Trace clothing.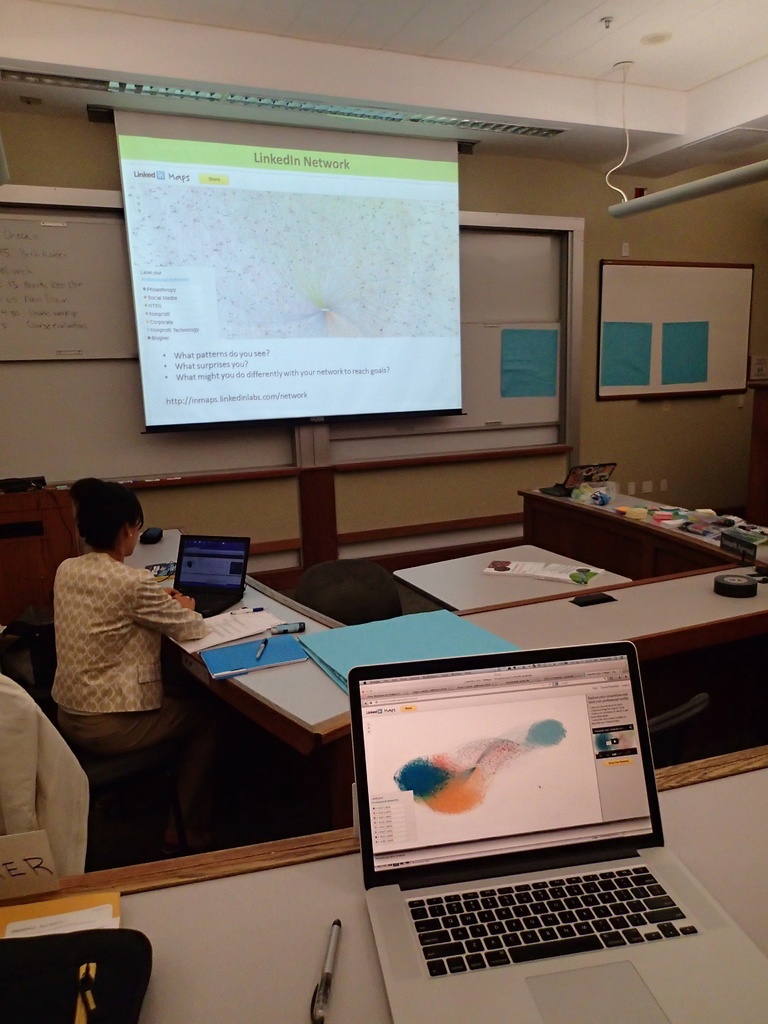
Traced to Rect(0, 688, 111, 919).
